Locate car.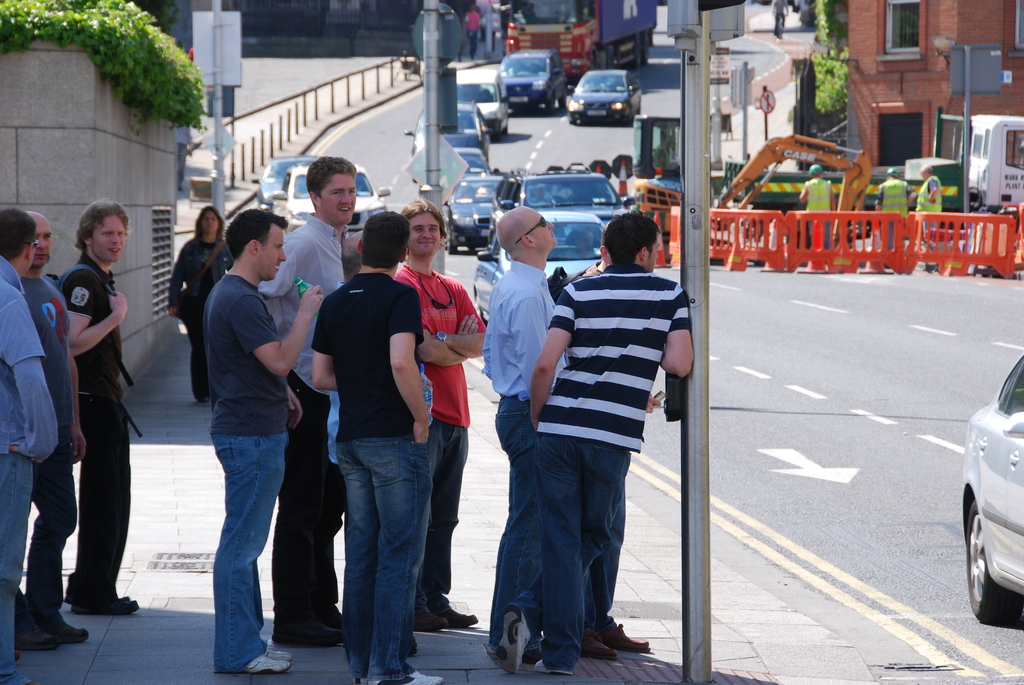
Bounding box: (271,164,392,251).
